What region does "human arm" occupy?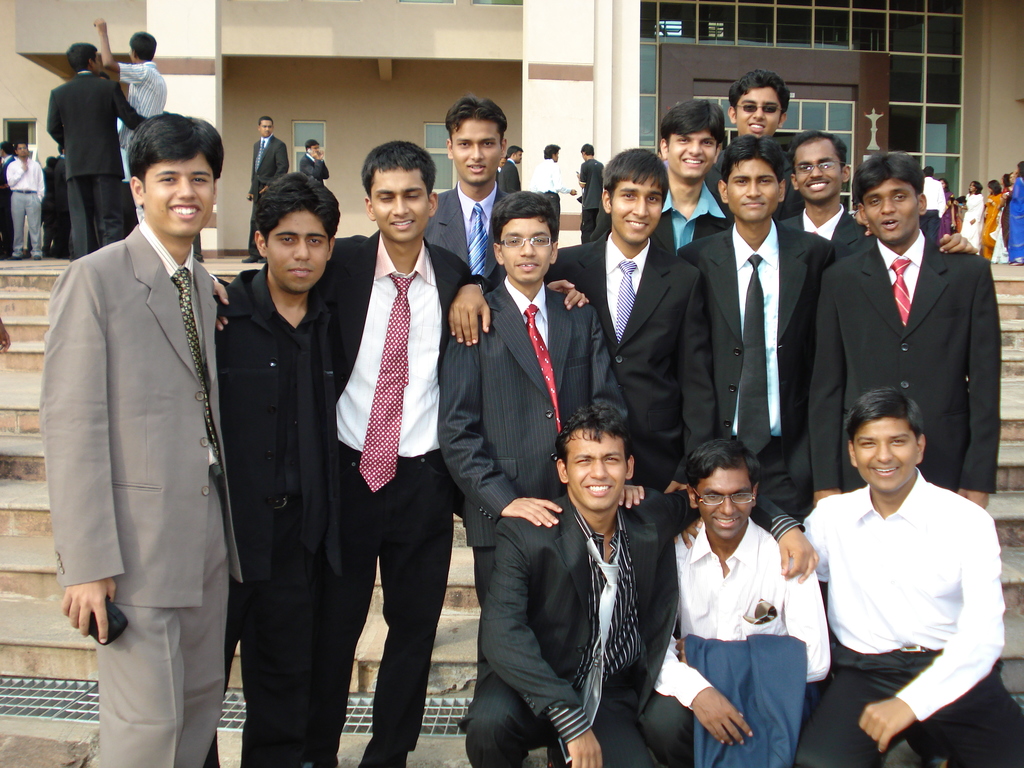
543/275/589/309.
